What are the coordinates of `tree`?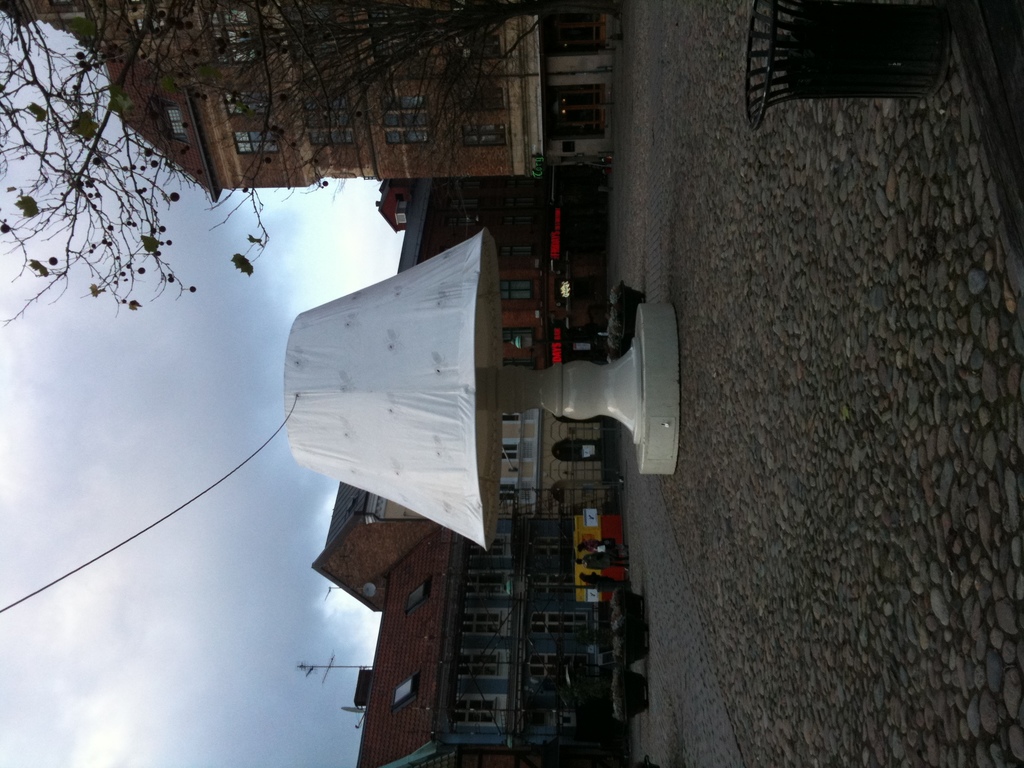
x1=0 y1=0 x2=618 y2=331.
